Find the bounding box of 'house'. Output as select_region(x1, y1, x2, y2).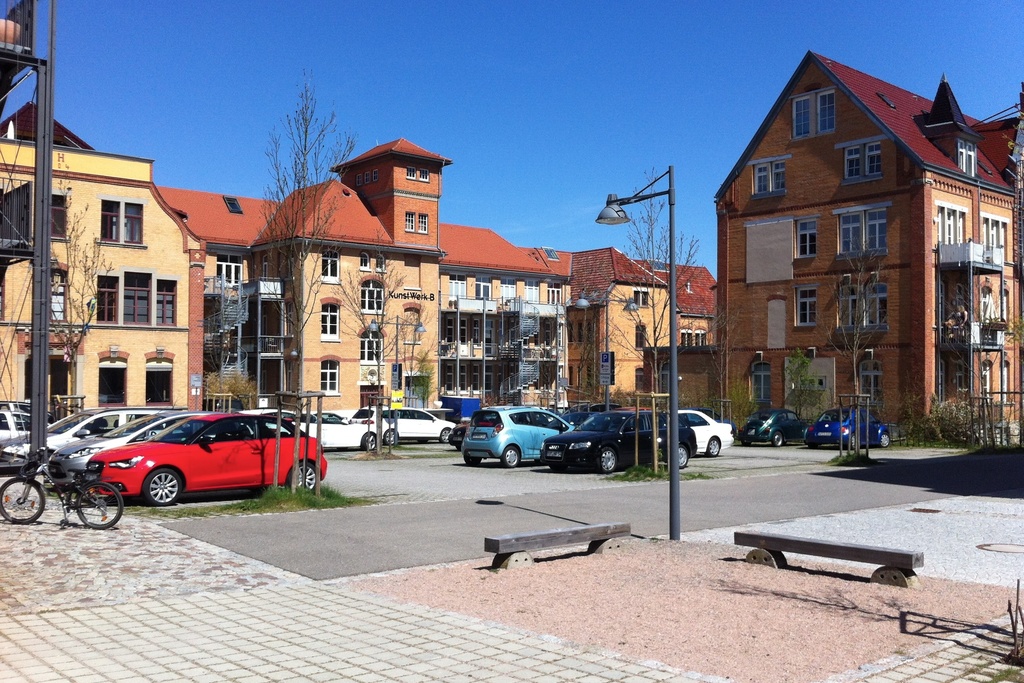
select_region(429, 227, 568, 419).
